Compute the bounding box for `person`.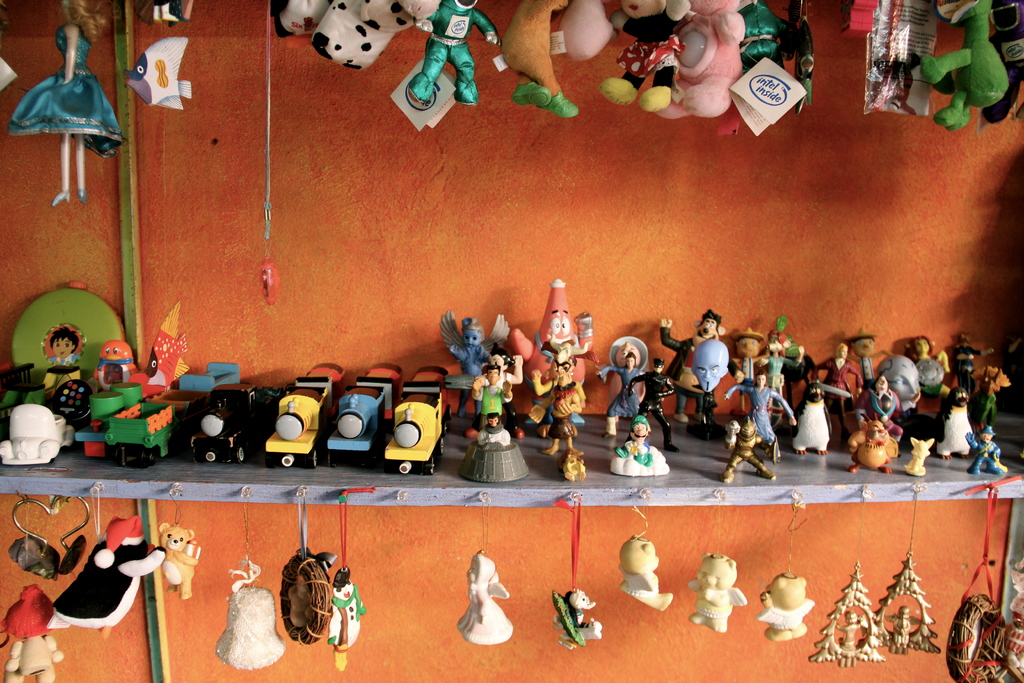
pyautogui.locateOnScreen(49, 325, 85, 396).
